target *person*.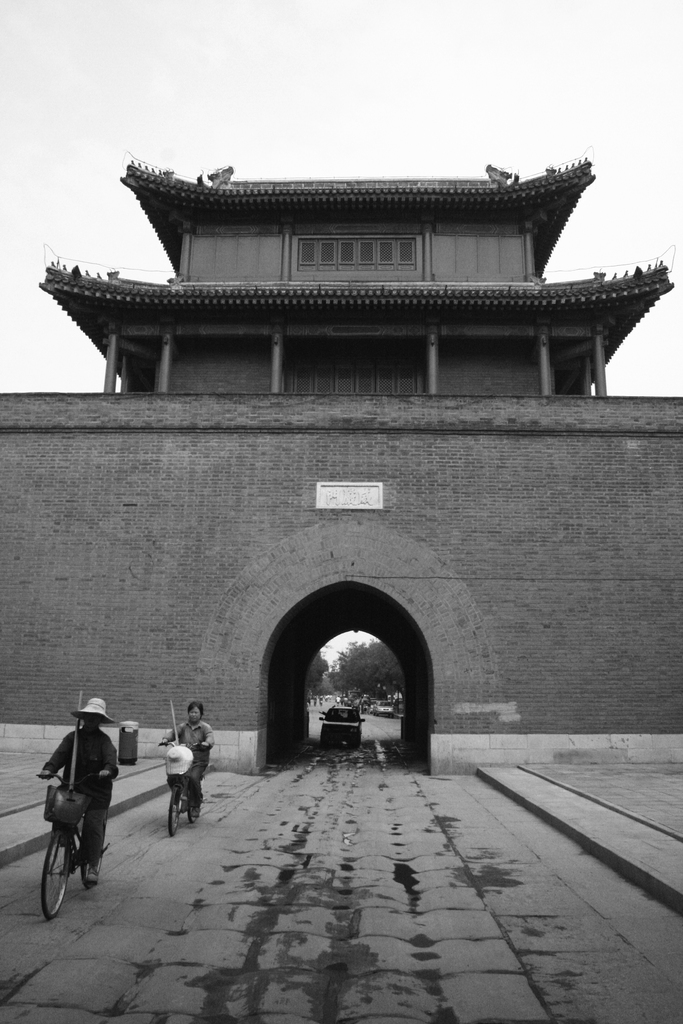
Target region: locate(155, 703, 213, 815).
